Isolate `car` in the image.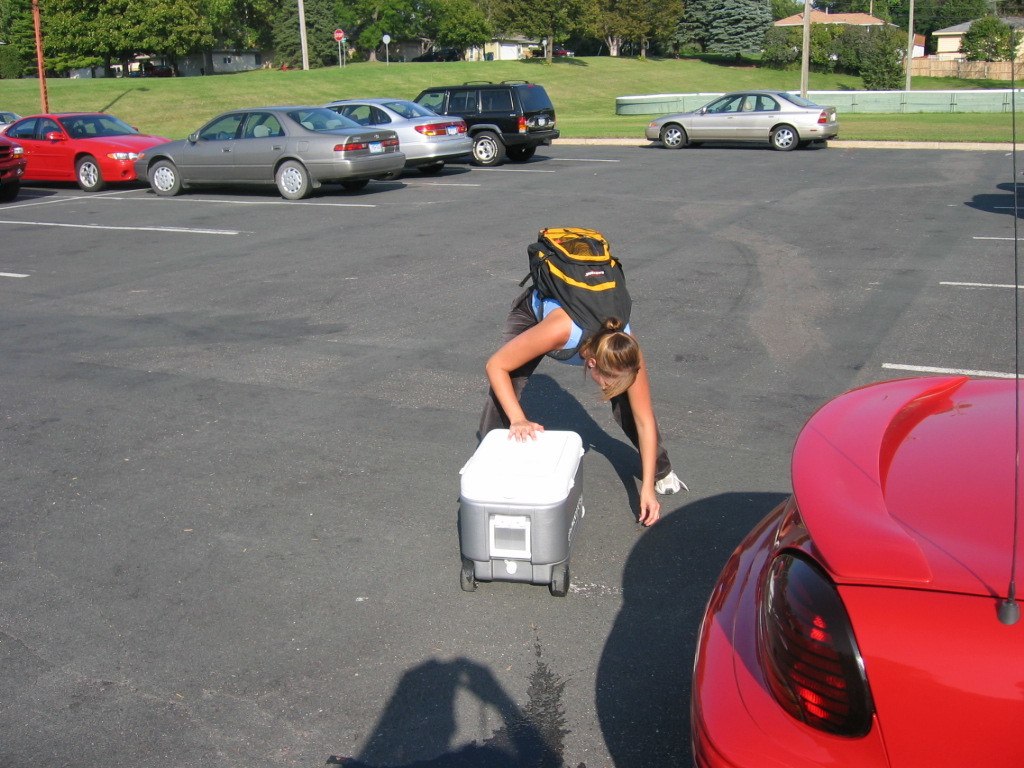
Isolated region: region(136, 97, 404, 202).
